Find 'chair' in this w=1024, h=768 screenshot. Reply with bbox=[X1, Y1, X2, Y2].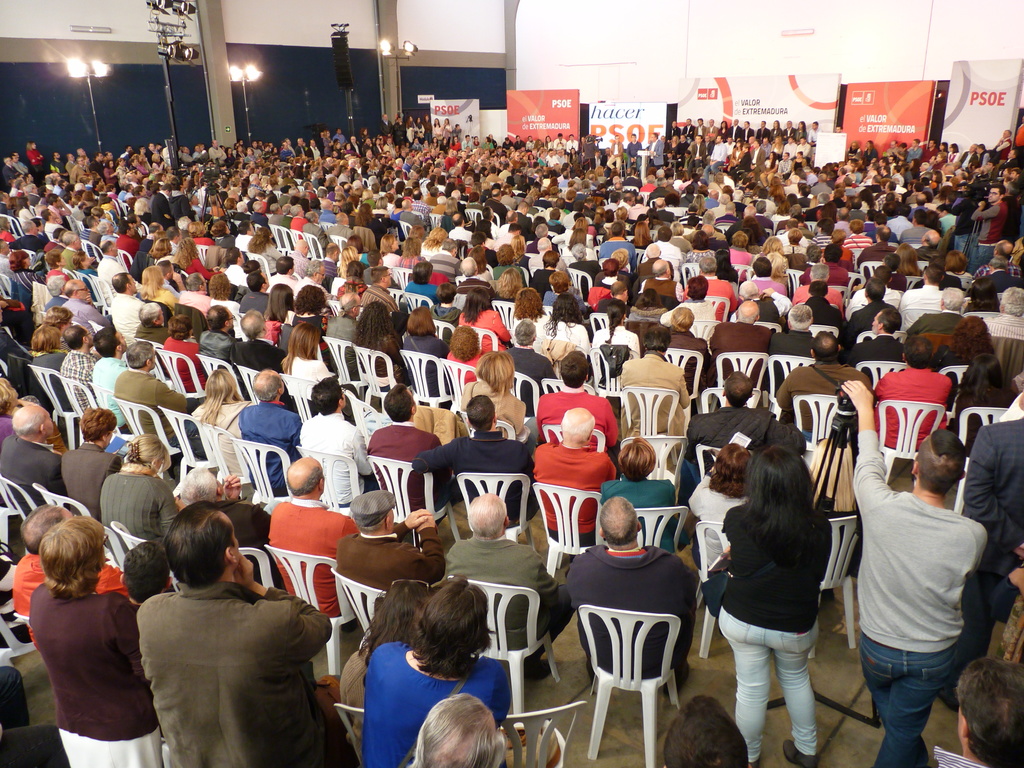
bbox=[263, 543, 360, 680].
